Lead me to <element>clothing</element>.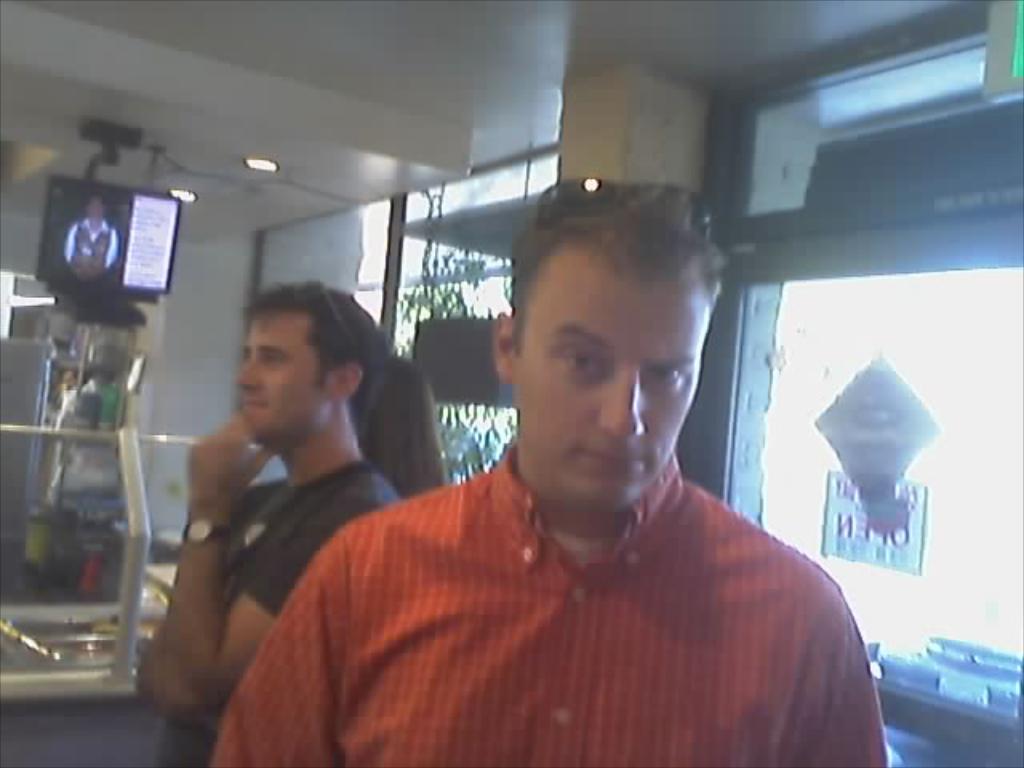
Lead to crop(210, 442, 894, 766).
